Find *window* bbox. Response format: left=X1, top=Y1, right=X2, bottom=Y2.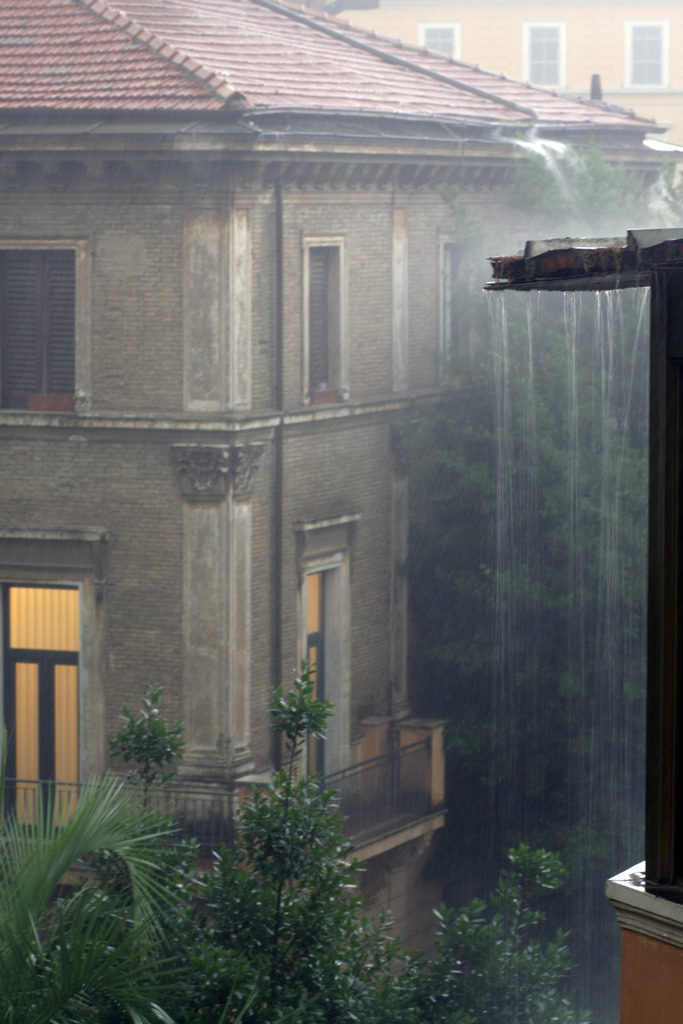
left=525, top=19, right=564, bottom=90.
